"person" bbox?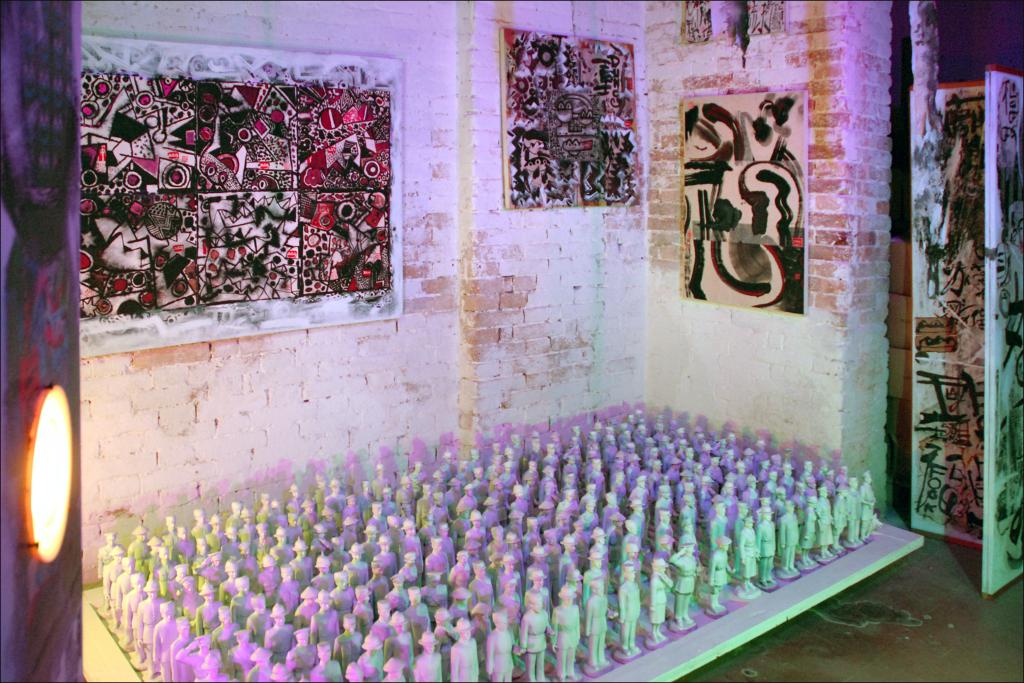
Rect(521, 590, 555, 682)
